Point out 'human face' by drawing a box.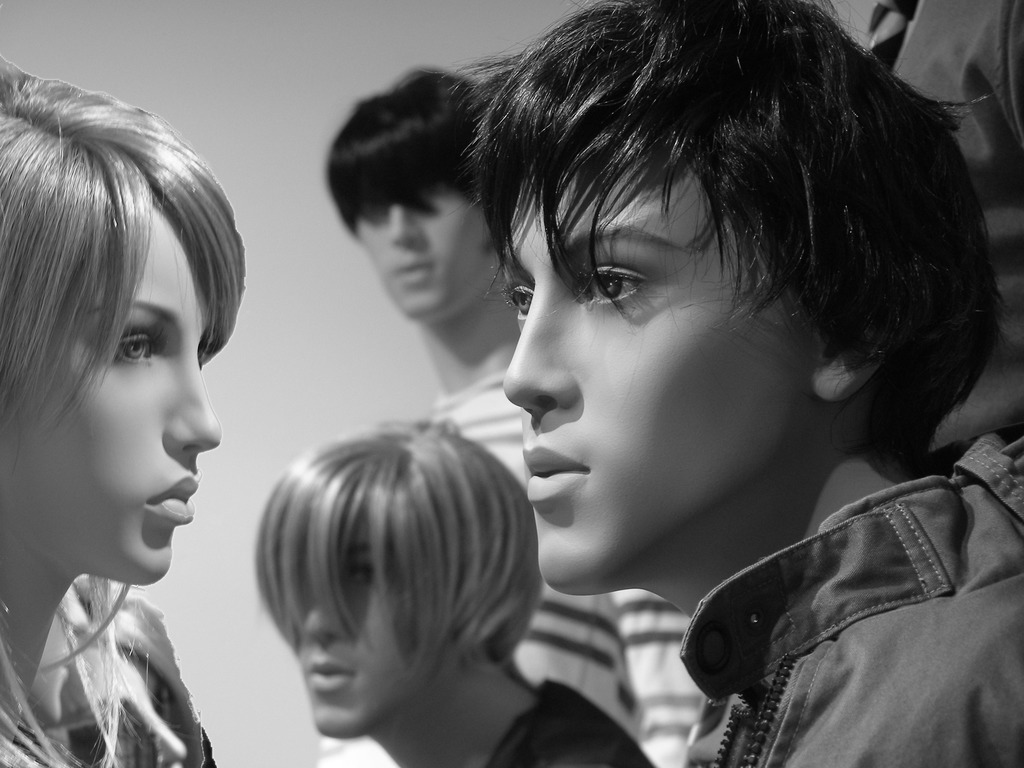
{"left": 0, "top": 190, "right": 222, "bottom": 584}.
